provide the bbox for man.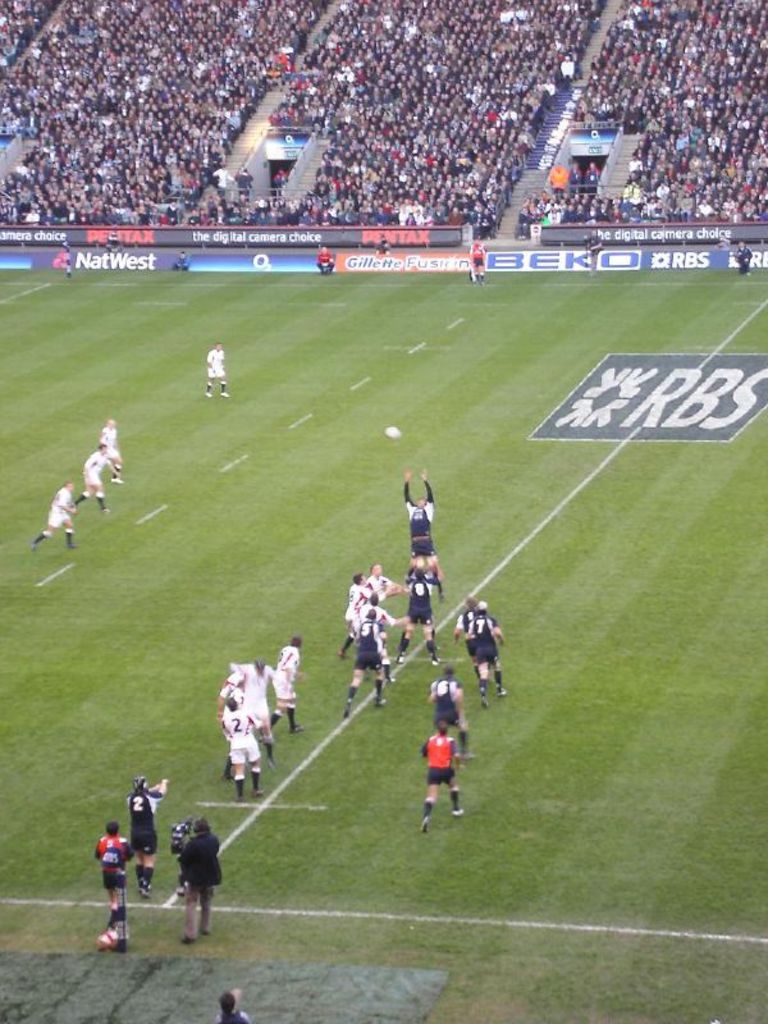
466 599 503 709.
